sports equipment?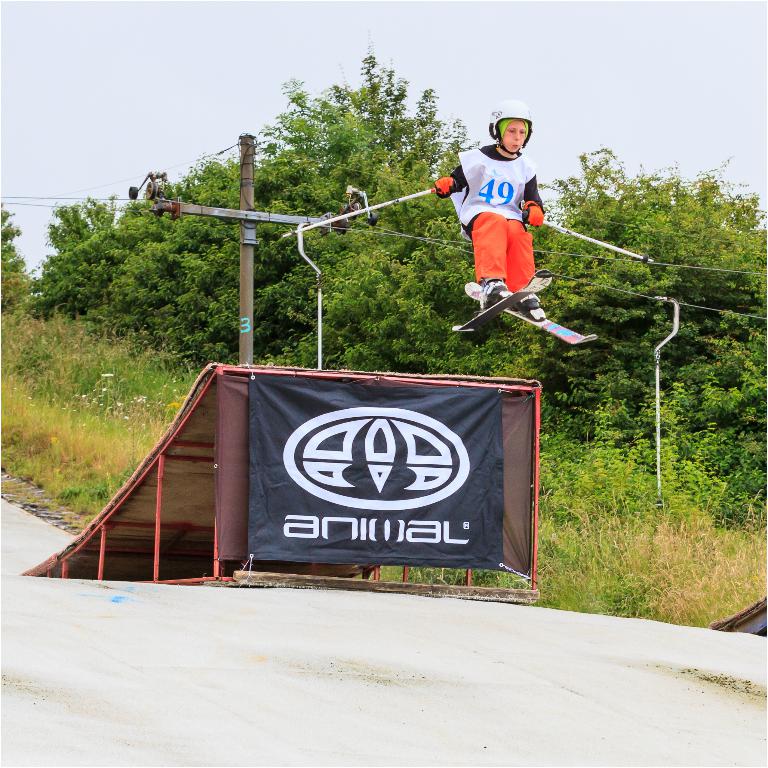
locate(465, 281, 598, 344)
